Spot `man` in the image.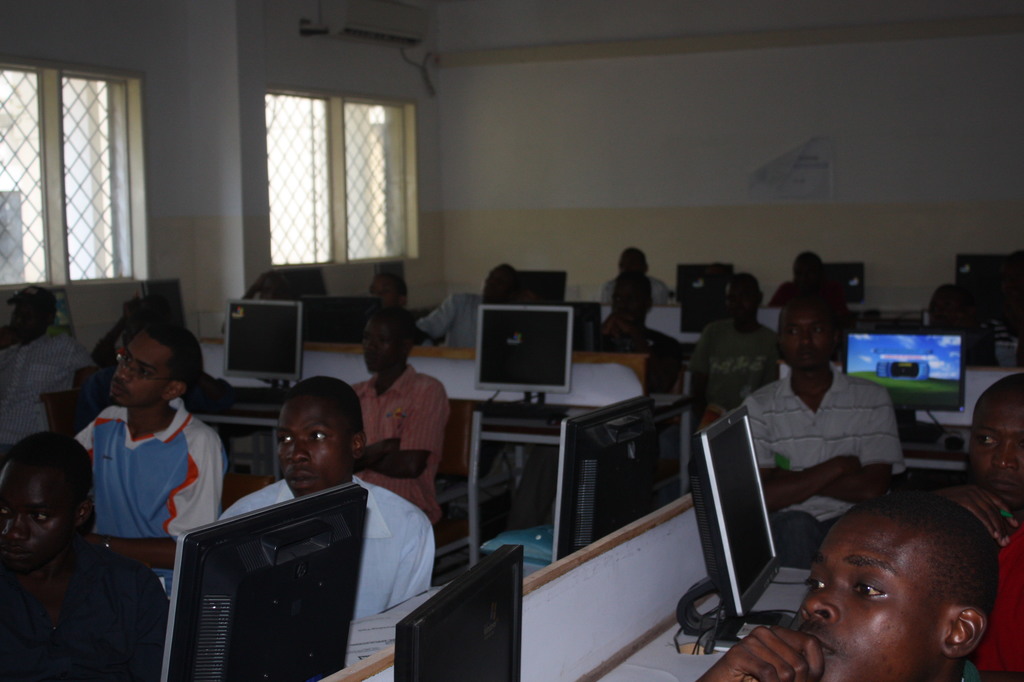
`man` found at [x1=927, y1=369, x2=1023, y2=681].
